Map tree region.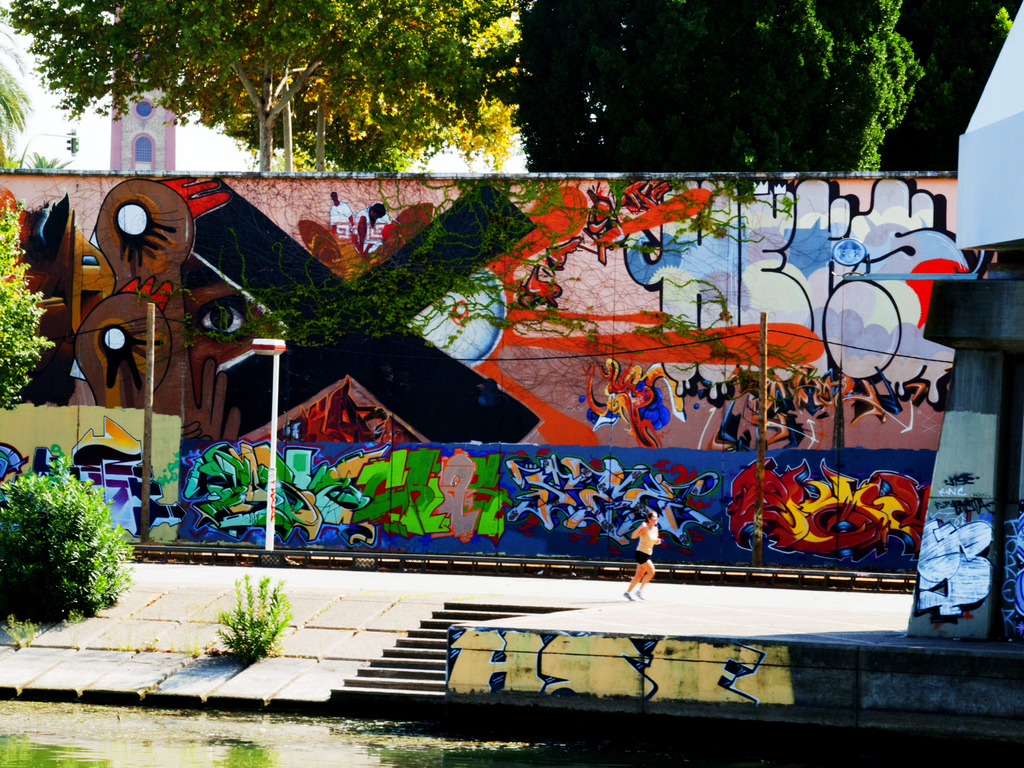
Mapped to <box>0,19,30,170</box>.
